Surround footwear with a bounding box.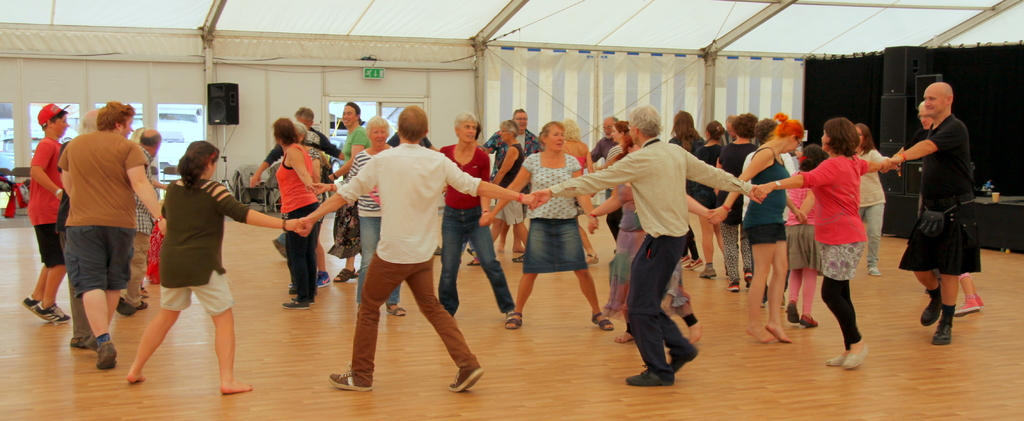
{"left": 727, "top": 280, "right": 740, "bottom": 292}.
